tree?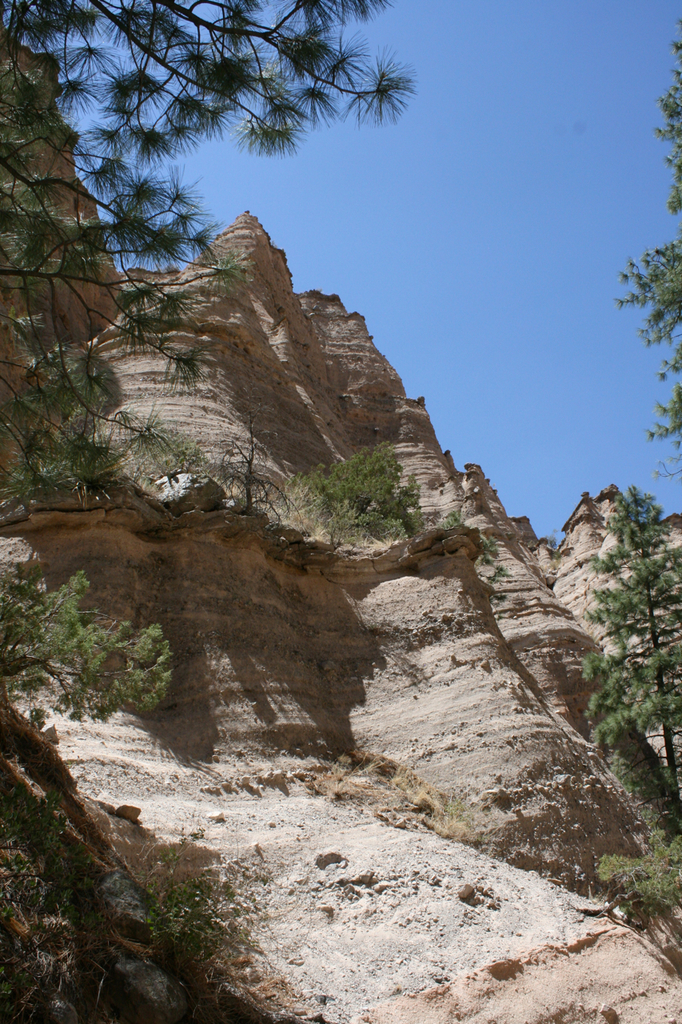
<bbox>0, 561, 179, 749</bbox>
